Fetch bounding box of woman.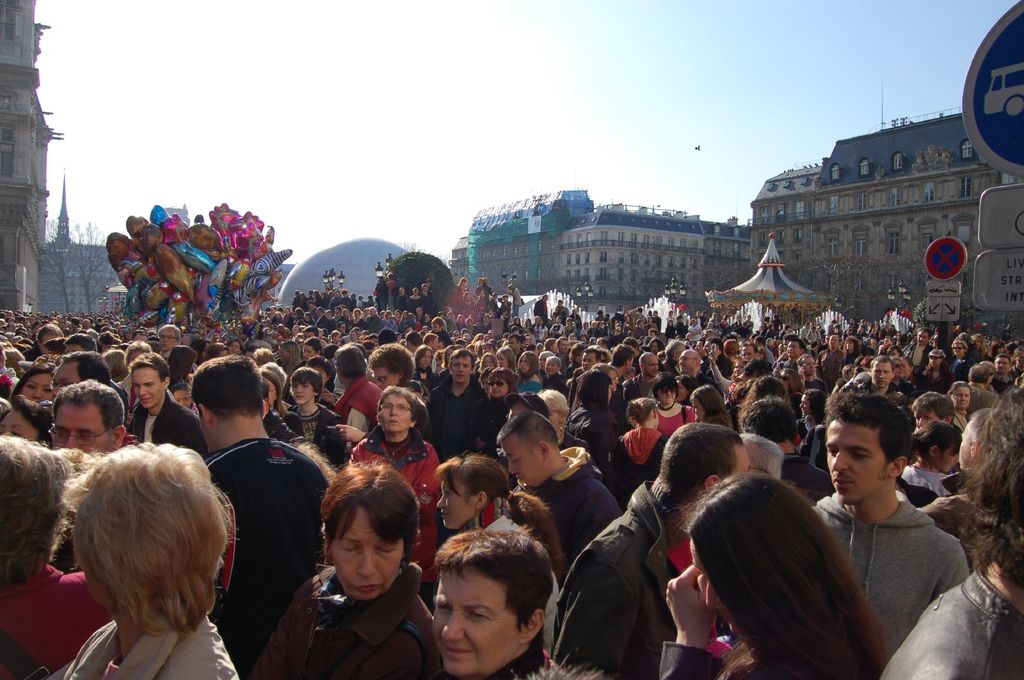
Bbox: 483, 367, 516, 403.
